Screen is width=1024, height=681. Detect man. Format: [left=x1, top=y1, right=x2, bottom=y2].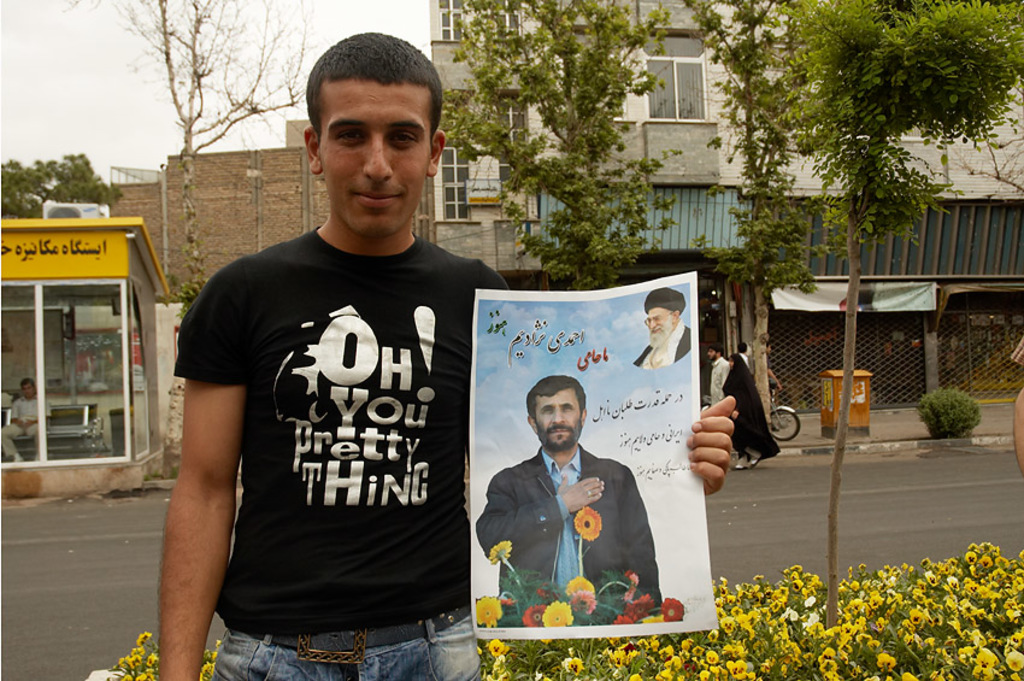
[left=635, top=287, right=692, bottom=371].
